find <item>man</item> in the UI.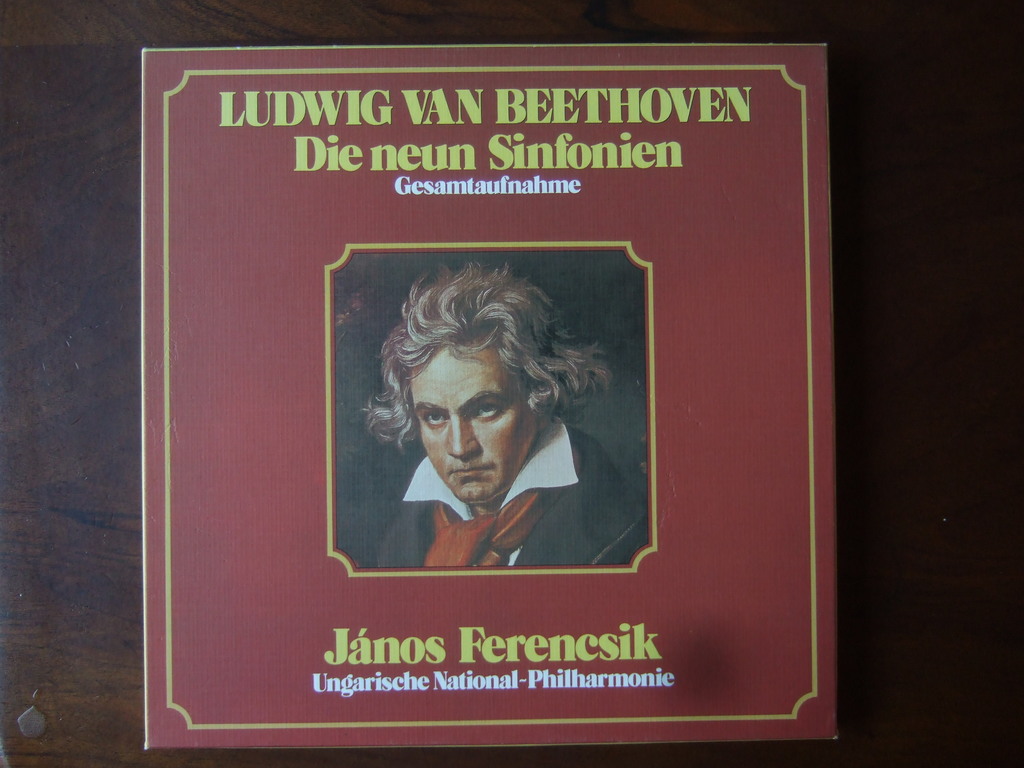
UI element at region(352, 258, 649, 566).
